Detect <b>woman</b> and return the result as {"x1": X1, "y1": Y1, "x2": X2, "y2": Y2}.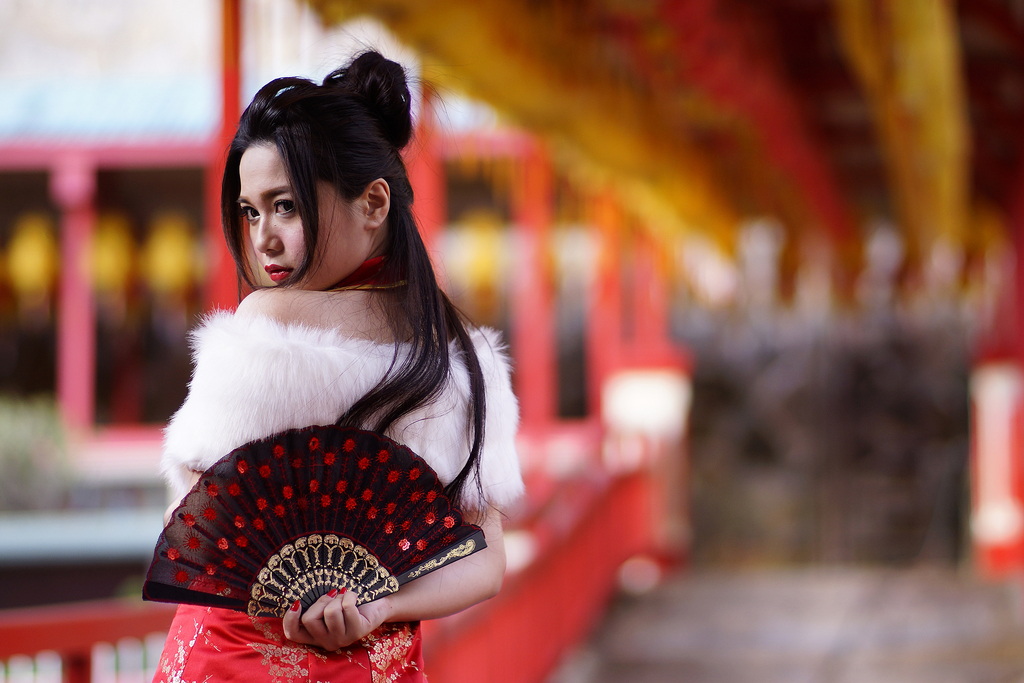
{"x1": 138, "y1": 51, "x2": 544, "y2": 652}.
